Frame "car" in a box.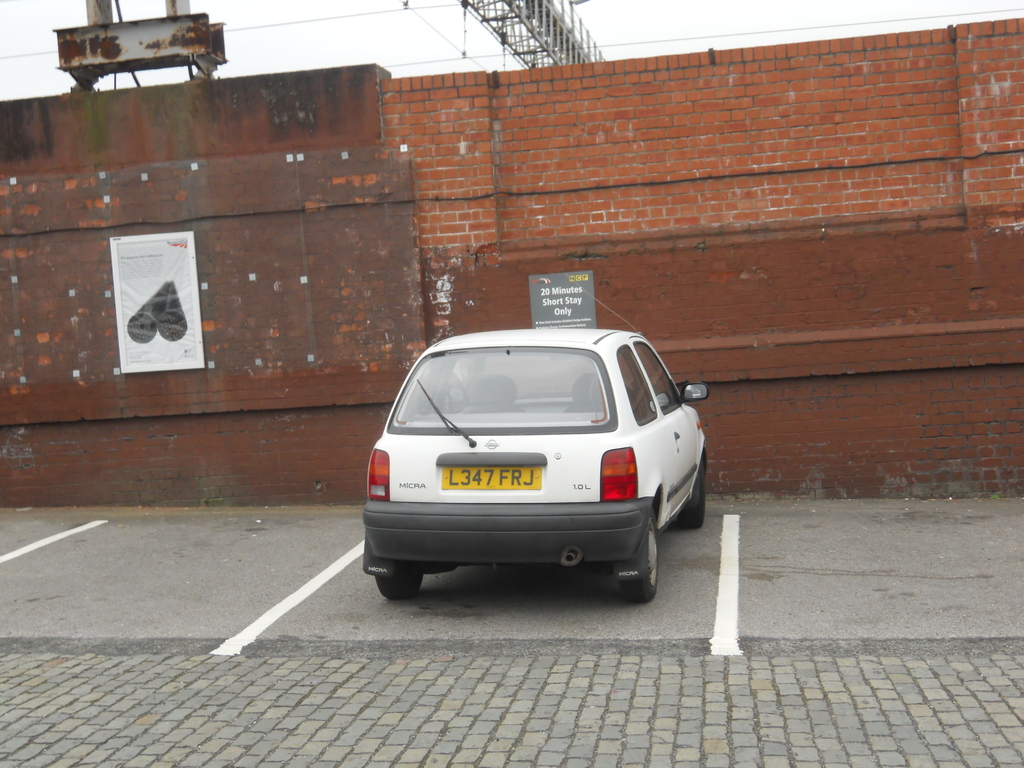
bbox(364, 278, 708, 604).
